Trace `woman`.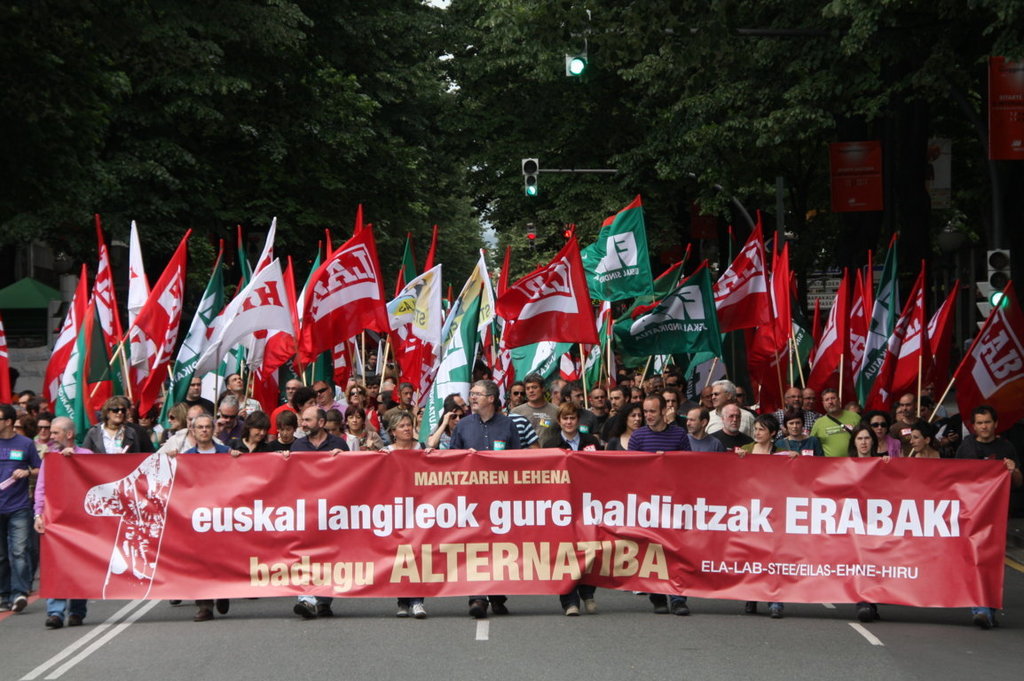
Traced to box=[732, 411, 784, 456].
